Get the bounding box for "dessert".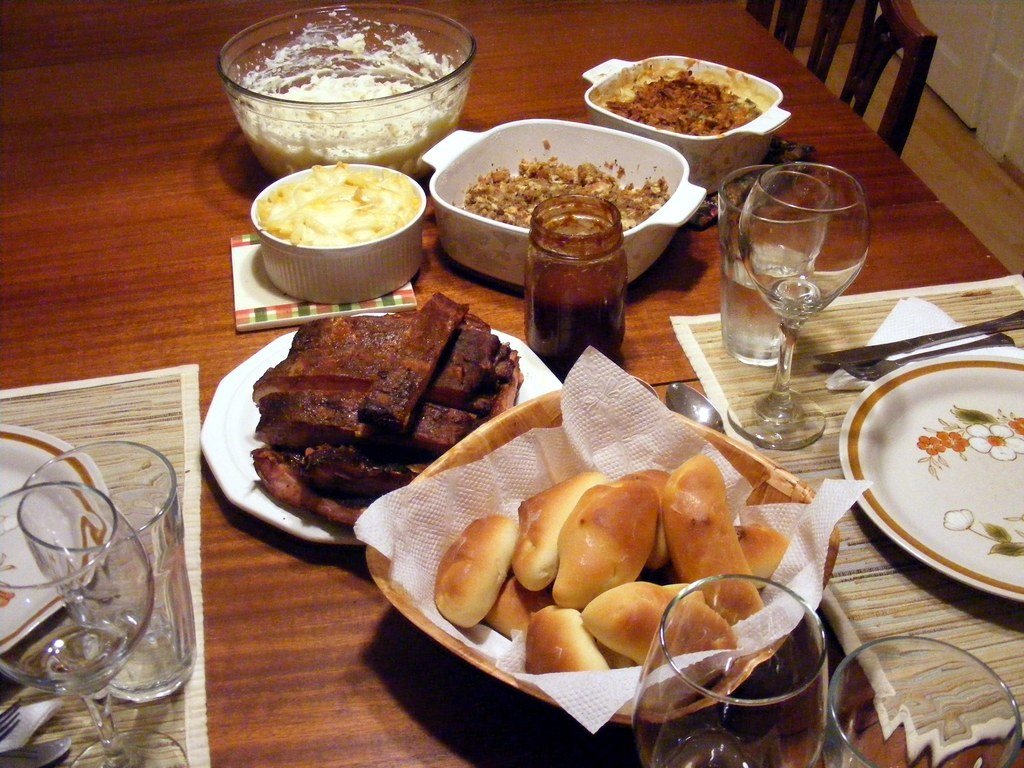
region(556, 477, 652, 607).
